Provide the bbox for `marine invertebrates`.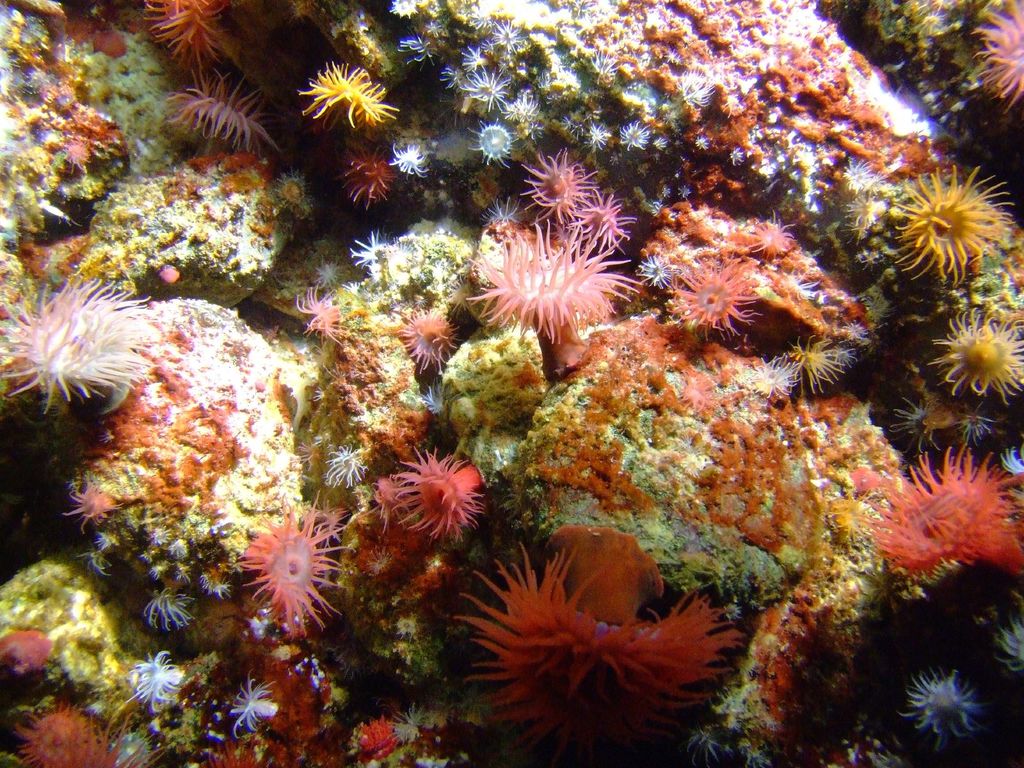
BBox(391, 135, 445, 188).
